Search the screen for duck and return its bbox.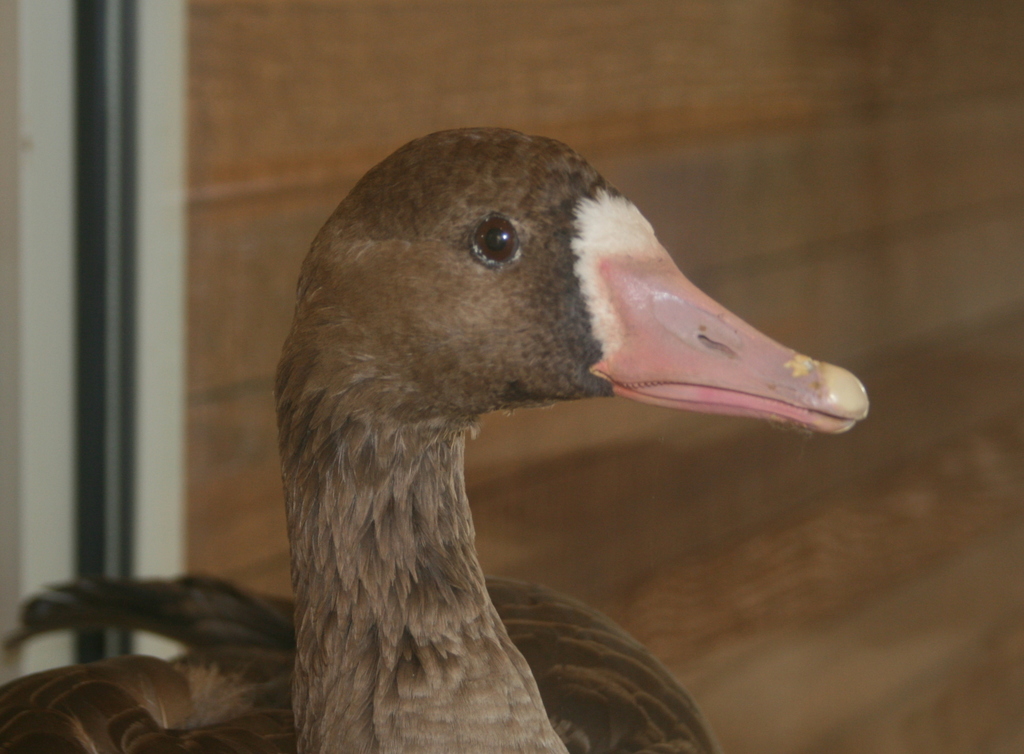
Found: rect(216, 137, 901, 752).
